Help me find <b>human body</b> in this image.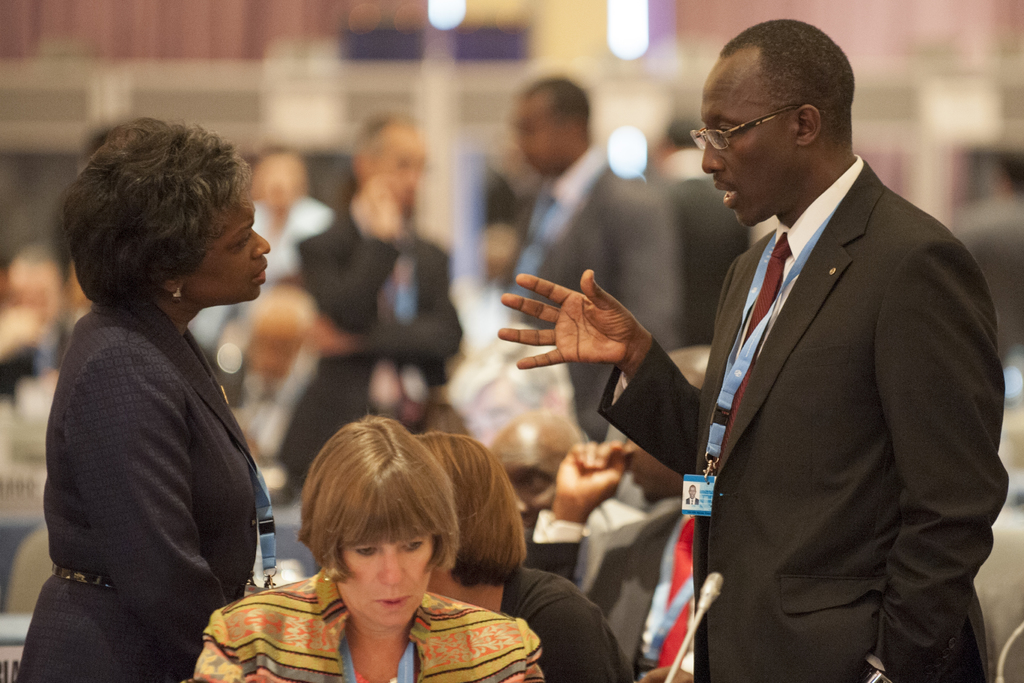
Found it: left=420, top=567, right=640, bottom=682.
